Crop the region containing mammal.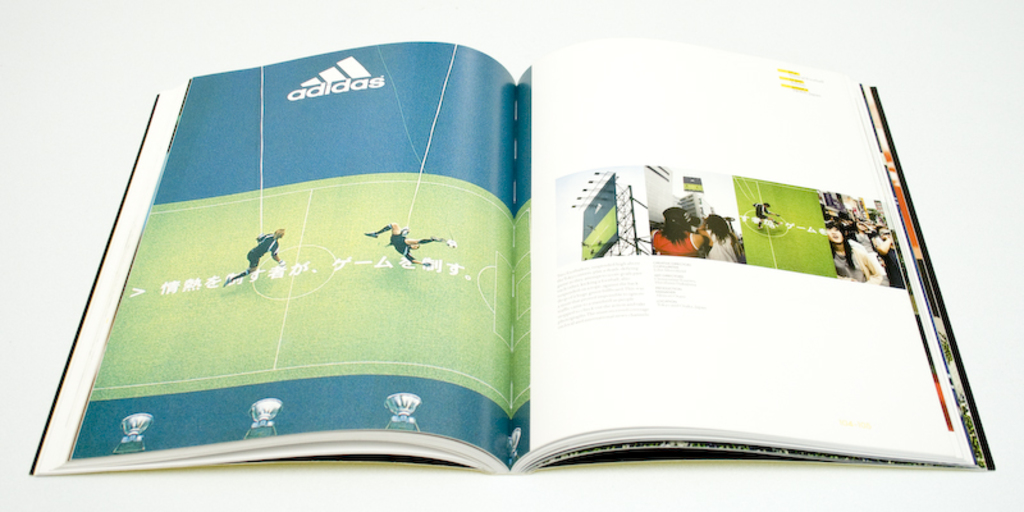
Crop region: (x1=653, y1=209, x2=703, y2=255).
